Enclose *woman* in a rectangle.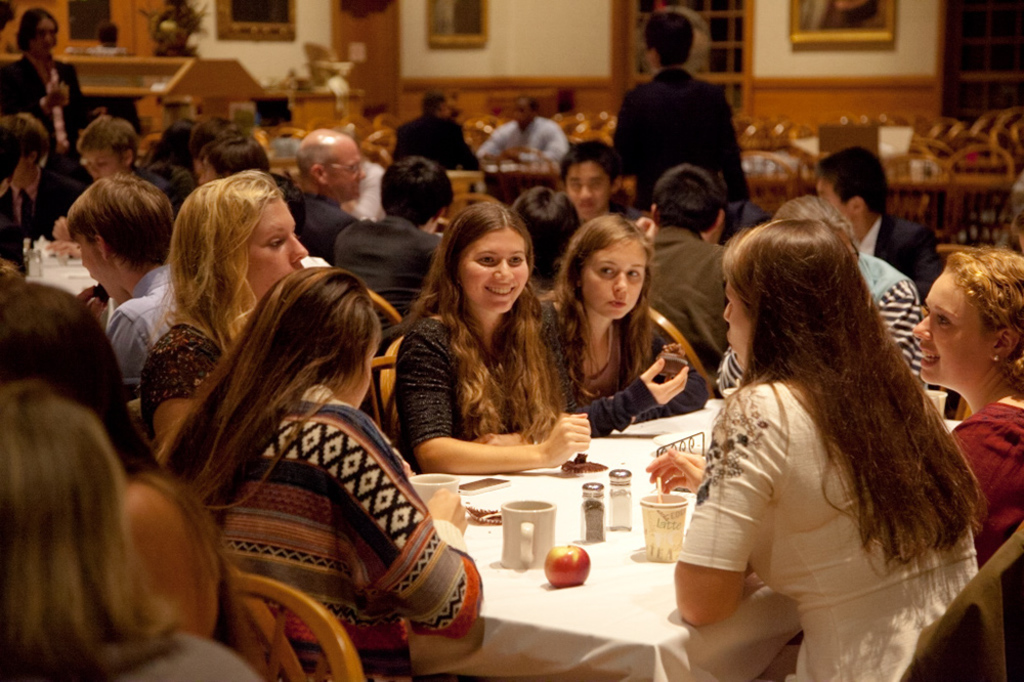
bbox=(547, 221, 708, 419).
